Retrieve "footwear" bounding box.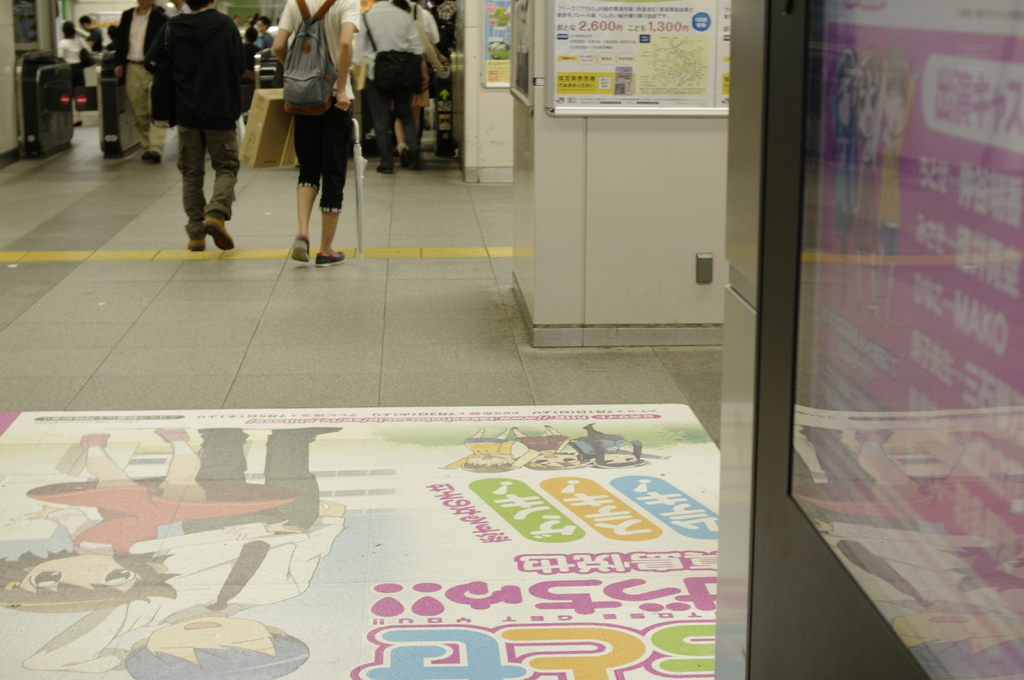
Bounding box: x1=196, y1=423, x2=246, y2=439.
